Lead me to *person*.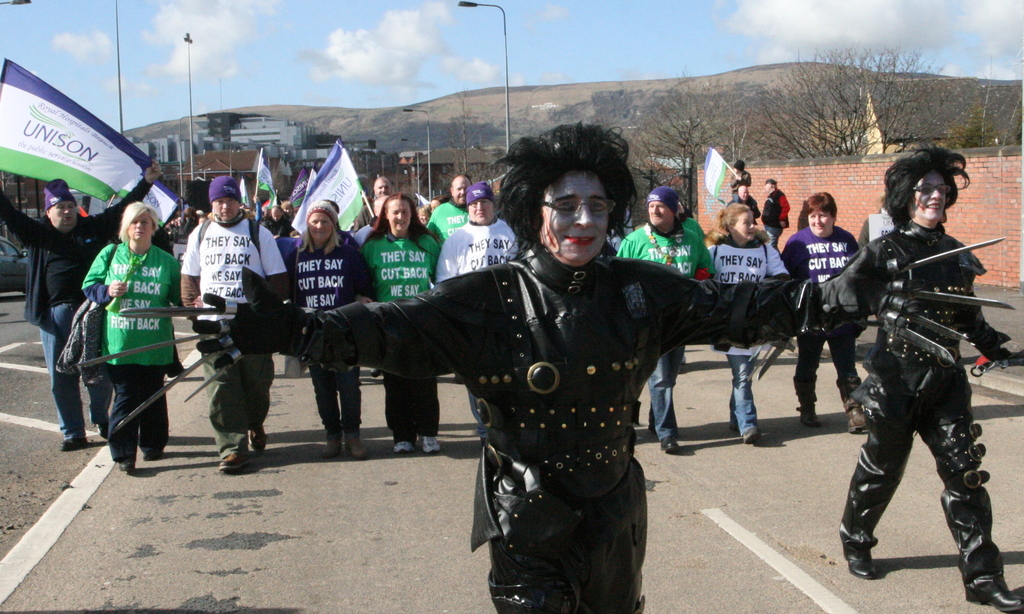
Lead to bbox=(736, 184, 755, 225).
